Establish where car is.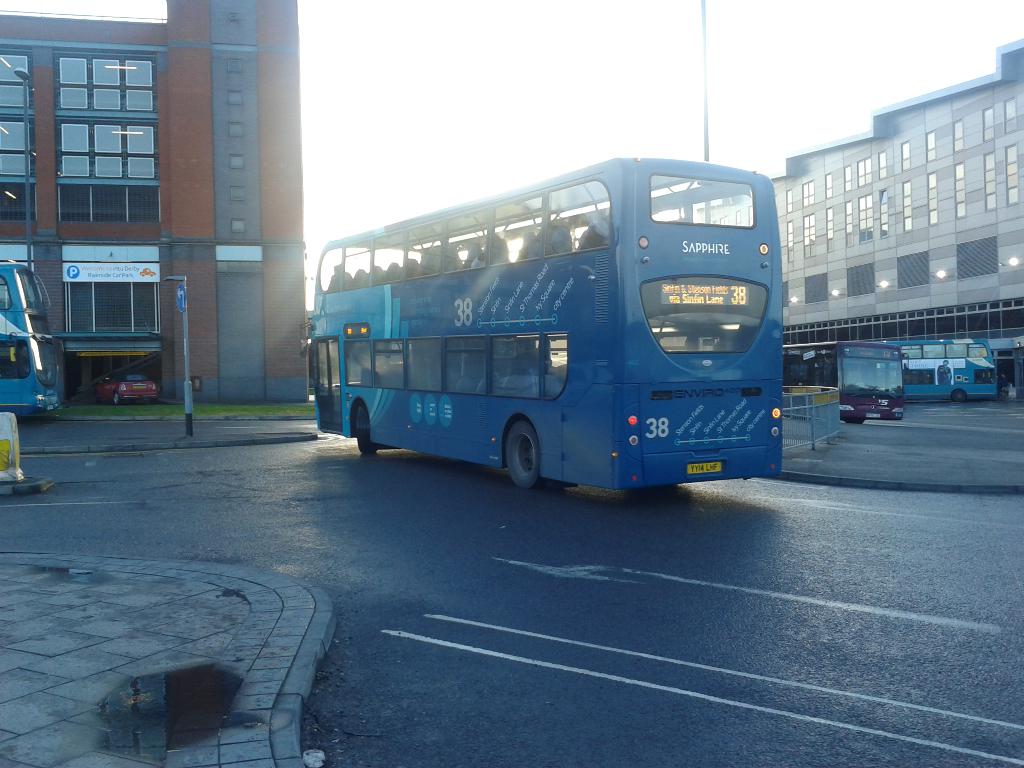
Established at x1=95 y1=372 x2=159 y2=409.
